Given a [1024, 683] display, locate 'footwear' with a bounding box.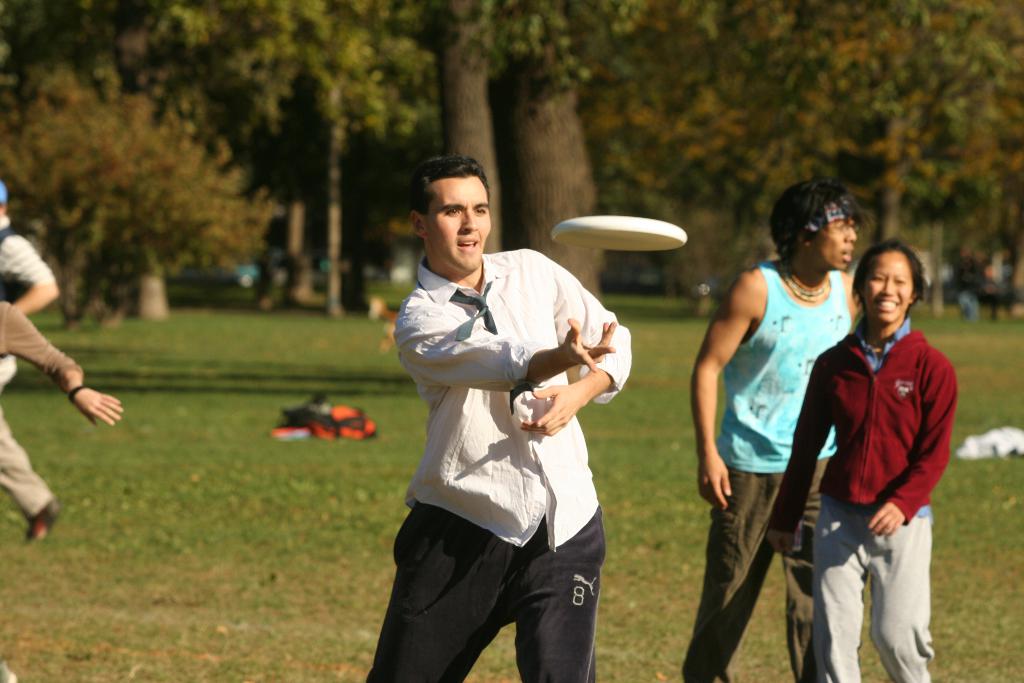
Located: BBox(27, 500, 65, 545).
